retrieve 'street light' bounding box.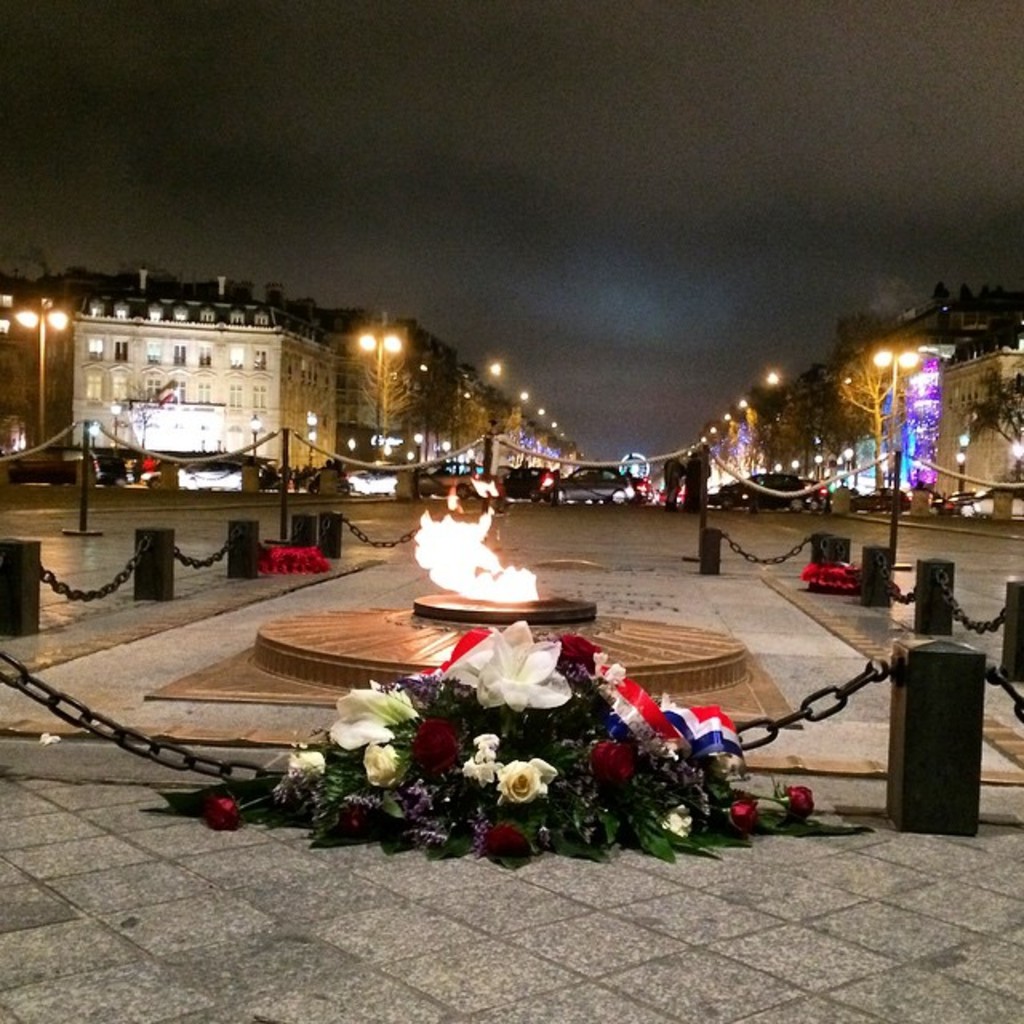
Bounding box: locate(774, 462, 786, 472).
